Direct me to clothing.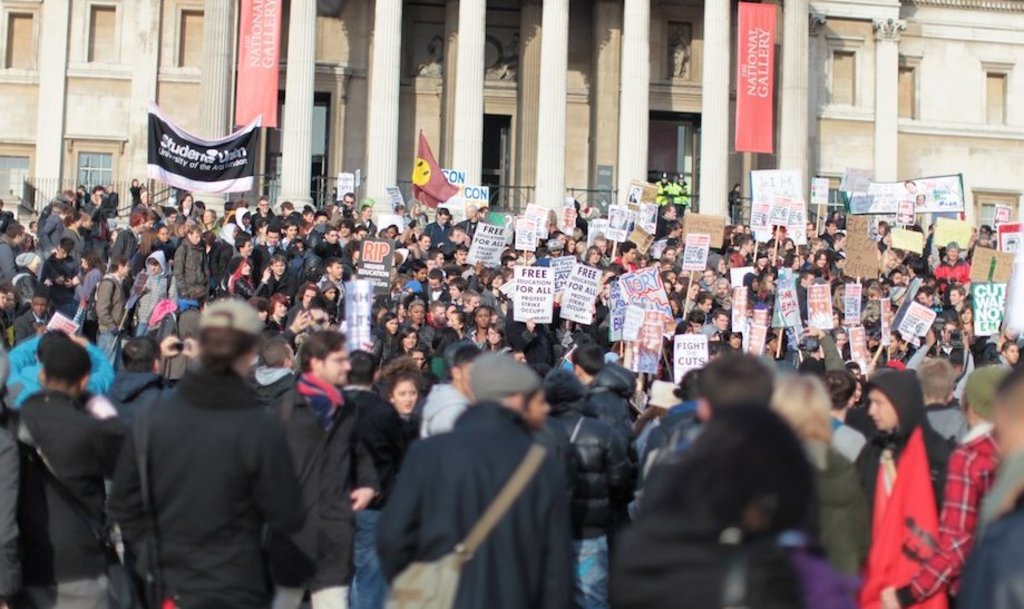
Direction: pyautogui.locateOnScreen(0, 424, 25, 608).
